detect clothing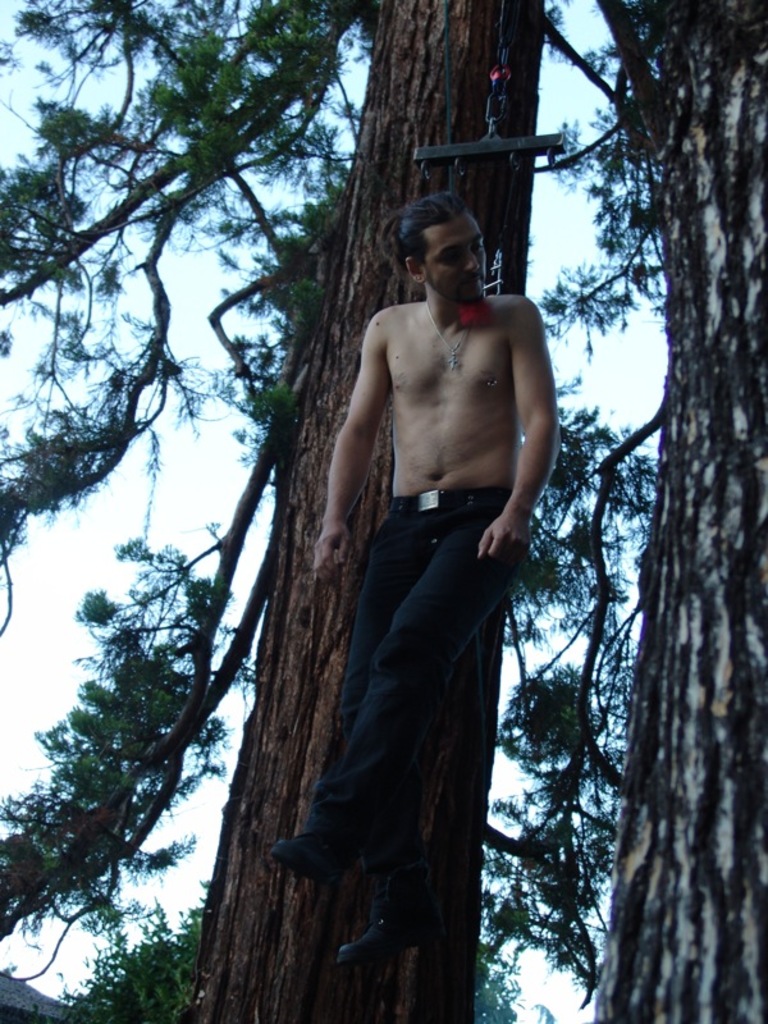
(left=279, top=397, right=558, bottom=963)
